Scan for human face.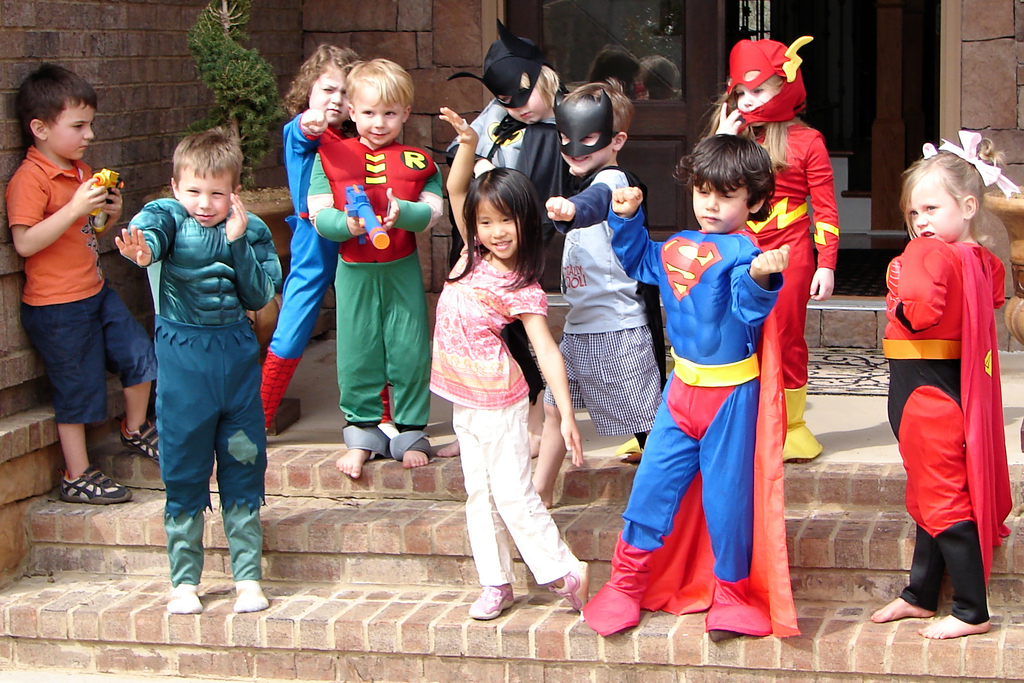
Scan result: 502:81:548:123.
